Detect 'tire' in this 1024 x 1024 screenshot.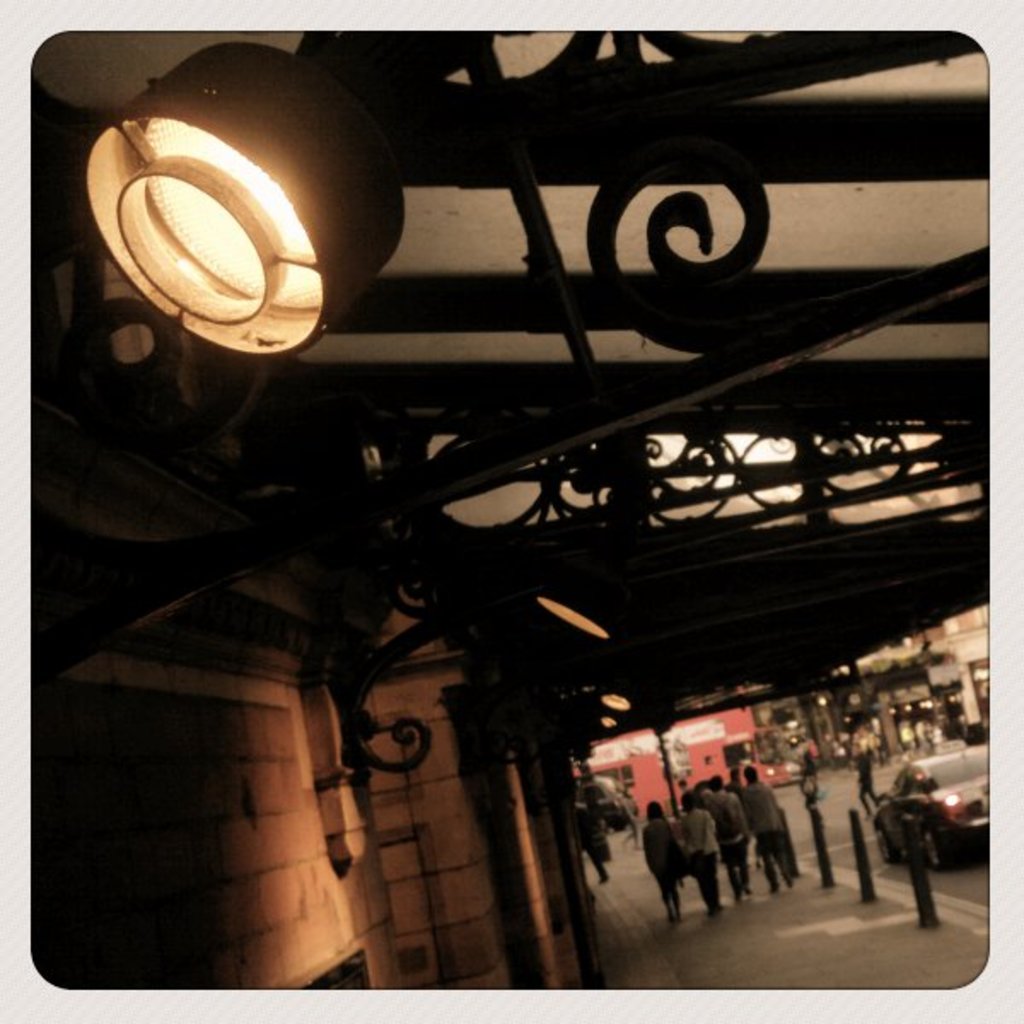
Detection: box=[925, 829, 952, 870].
